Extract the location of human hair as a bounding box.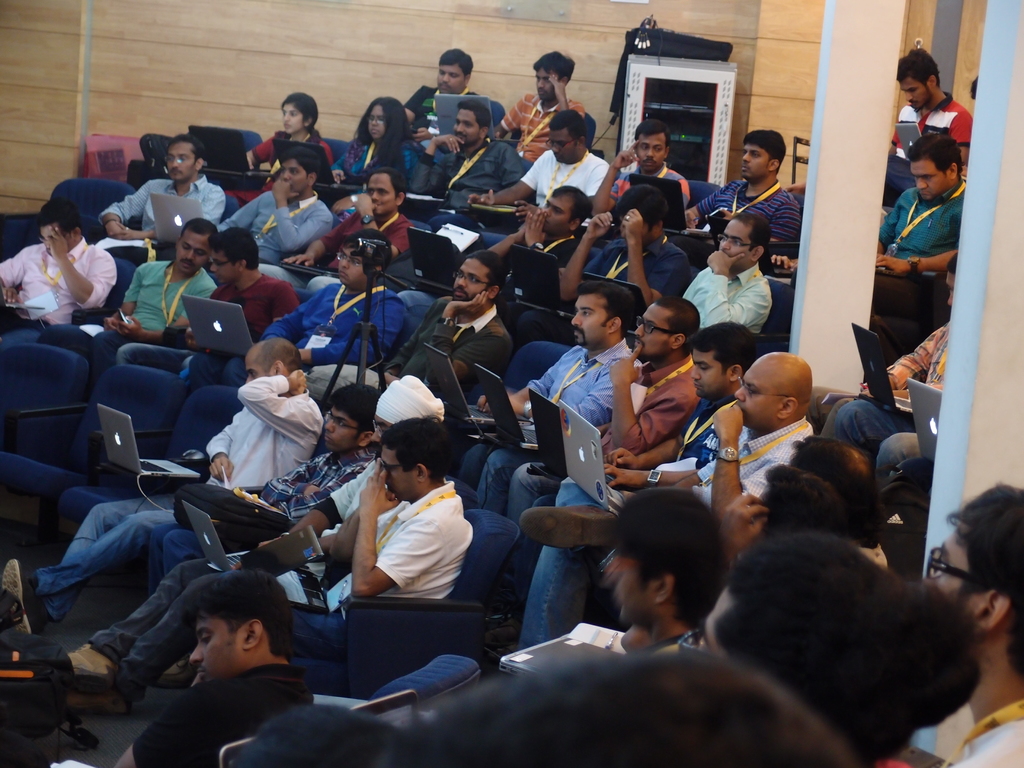
l=340, t=227, r=391, b=283.
